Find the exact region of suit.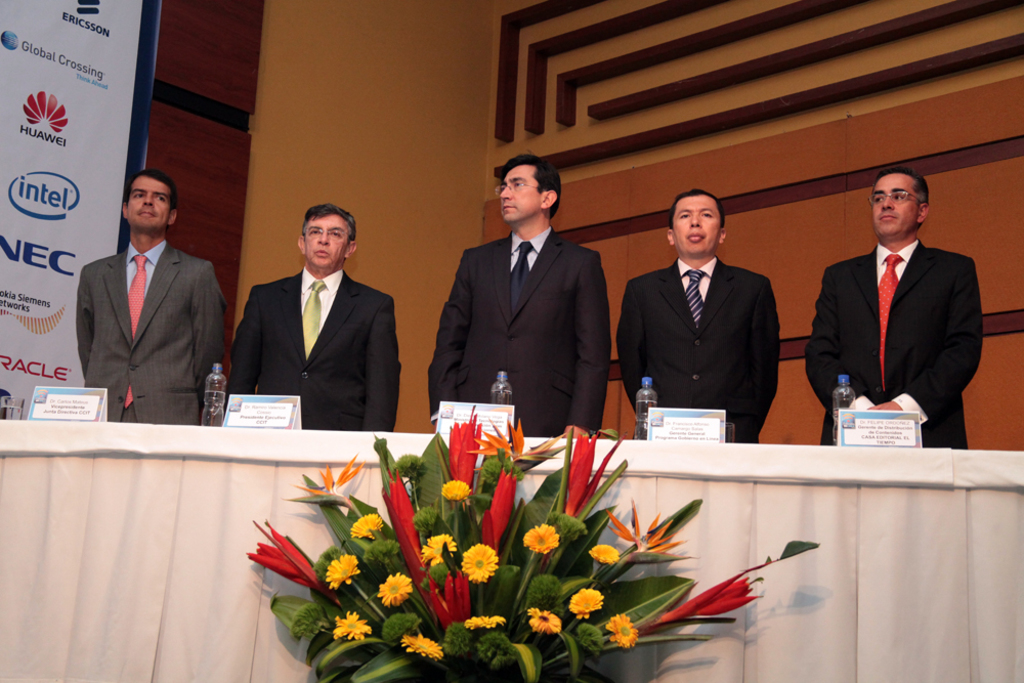
Exact region: l=429, t=148, r=629, b=454.
